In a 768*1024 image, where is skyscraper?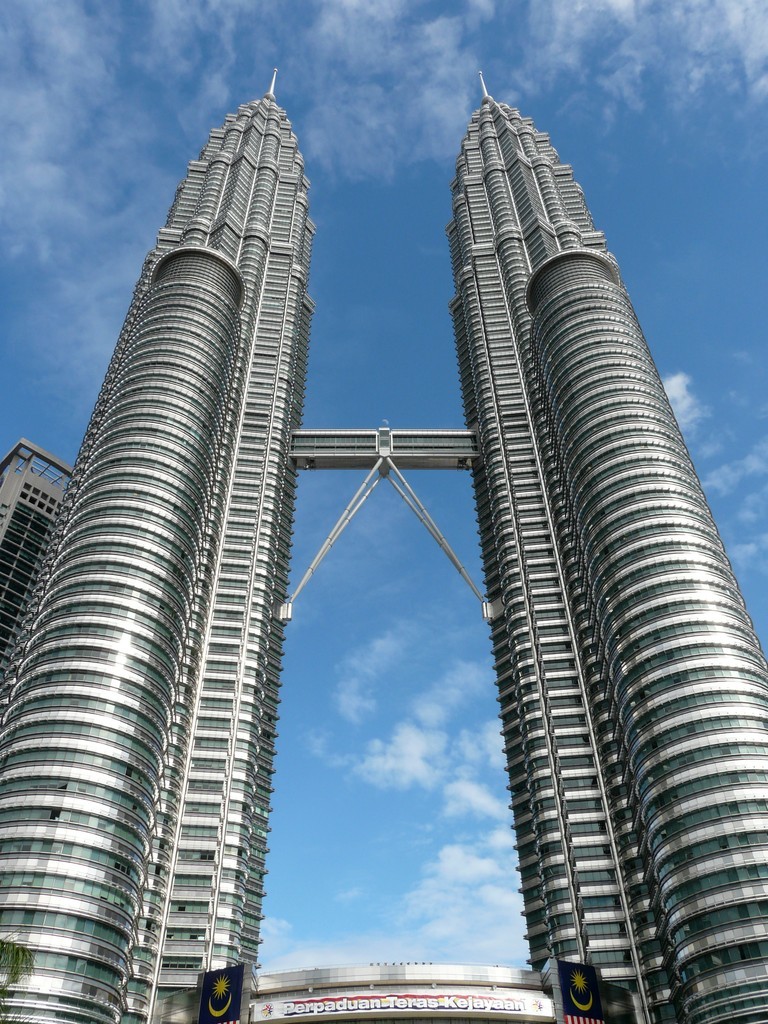
447, 72, 767, 1023.
